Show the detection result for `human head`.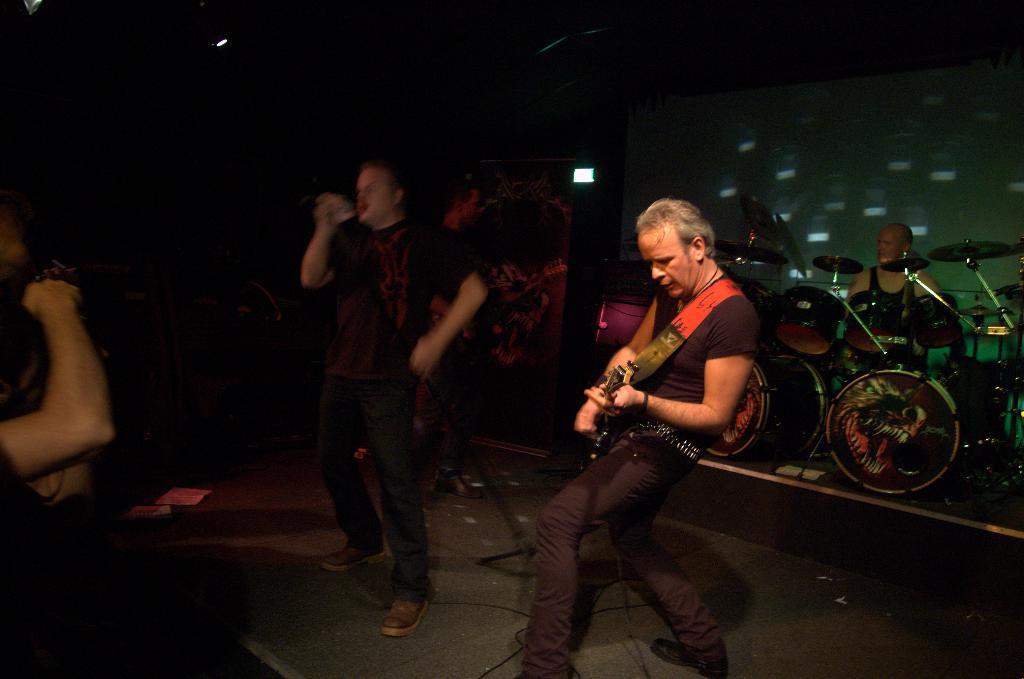
<region>354, 155, 405, 230</region>.
